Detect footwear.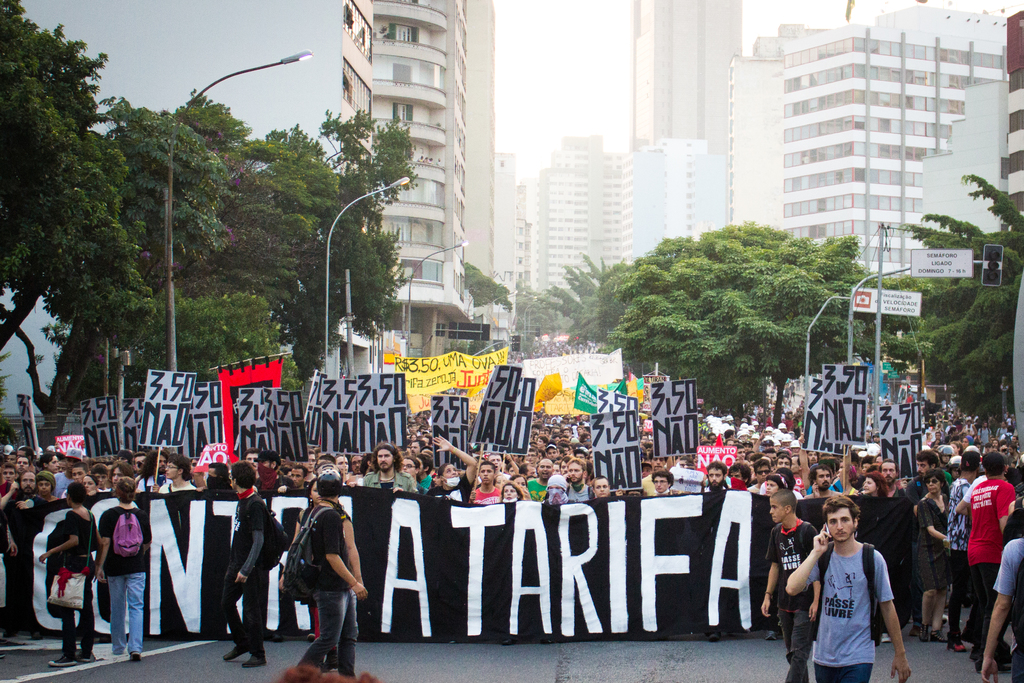
Detected at {"x1": 79, "y1": 652, "x2": 97, "y2": 660}.
